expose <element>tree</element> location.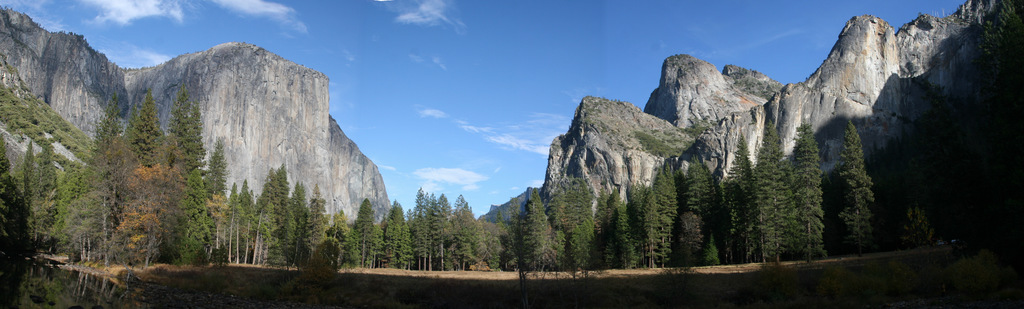
Exposed at detection(15, 143, 60, 259).
